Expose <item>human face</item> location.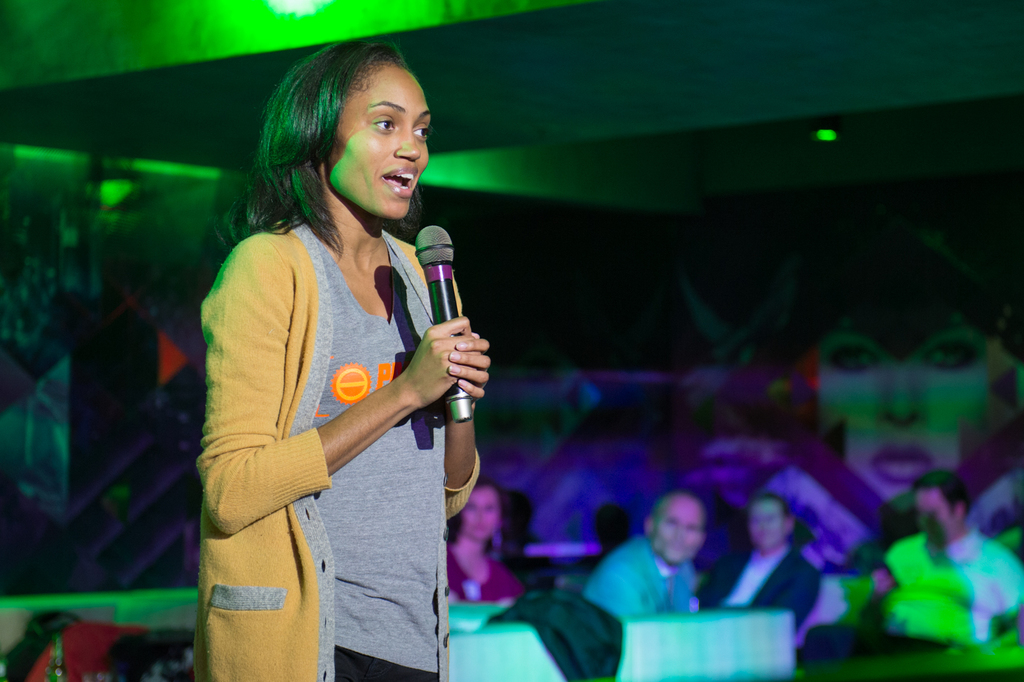
Exposed at <box>824,320,1021,512</box>.
